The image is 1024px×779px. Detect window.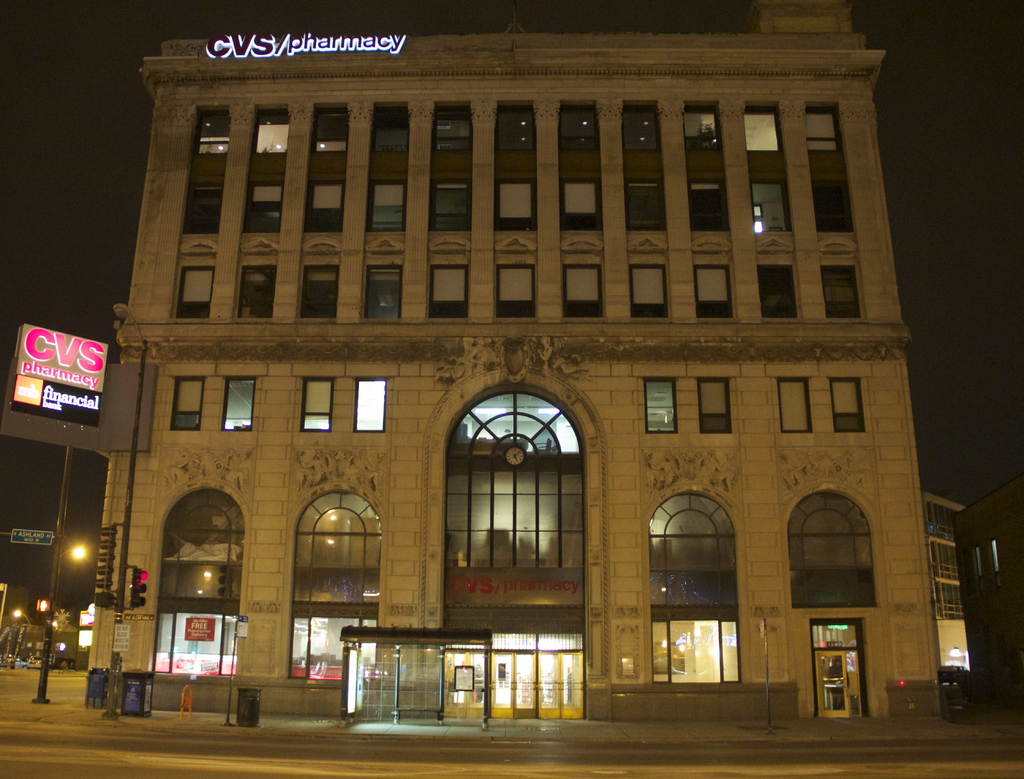
Detection: bbox(429, 95, 473, 234).
